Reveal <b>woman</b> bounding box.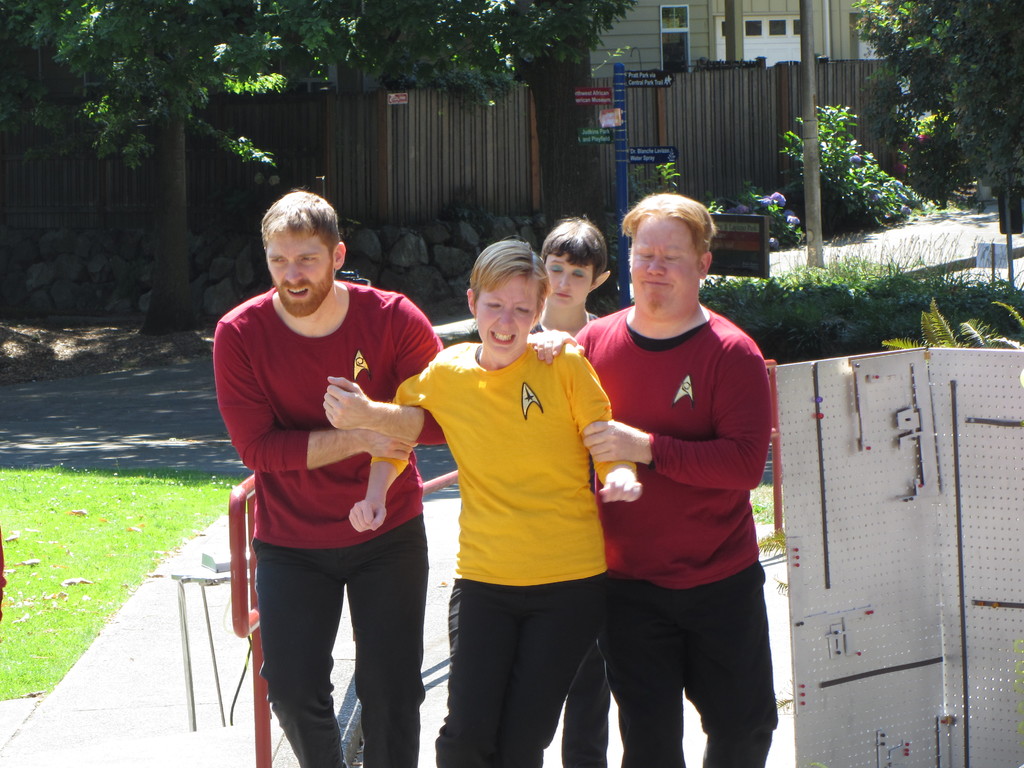
Revealed: x1=346, y1=236, x2=644, y2=767.
